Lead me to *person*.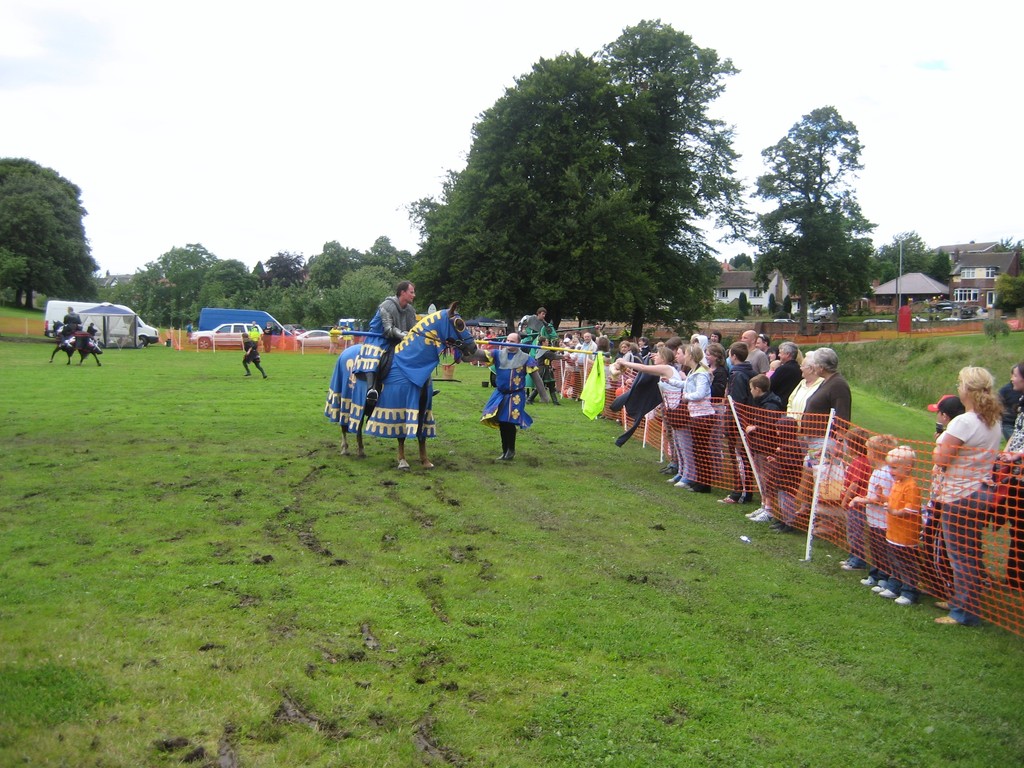
Lead to bbox(666, 335, 732, 481).
